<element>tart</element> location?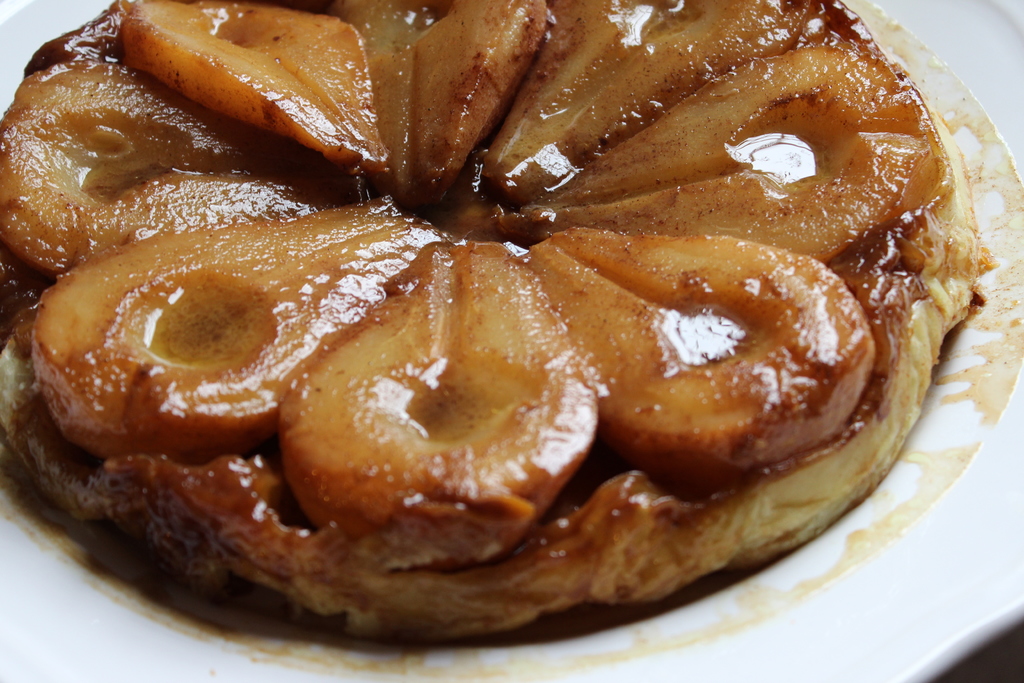
left=1, top=0, right=975, bottom=638
